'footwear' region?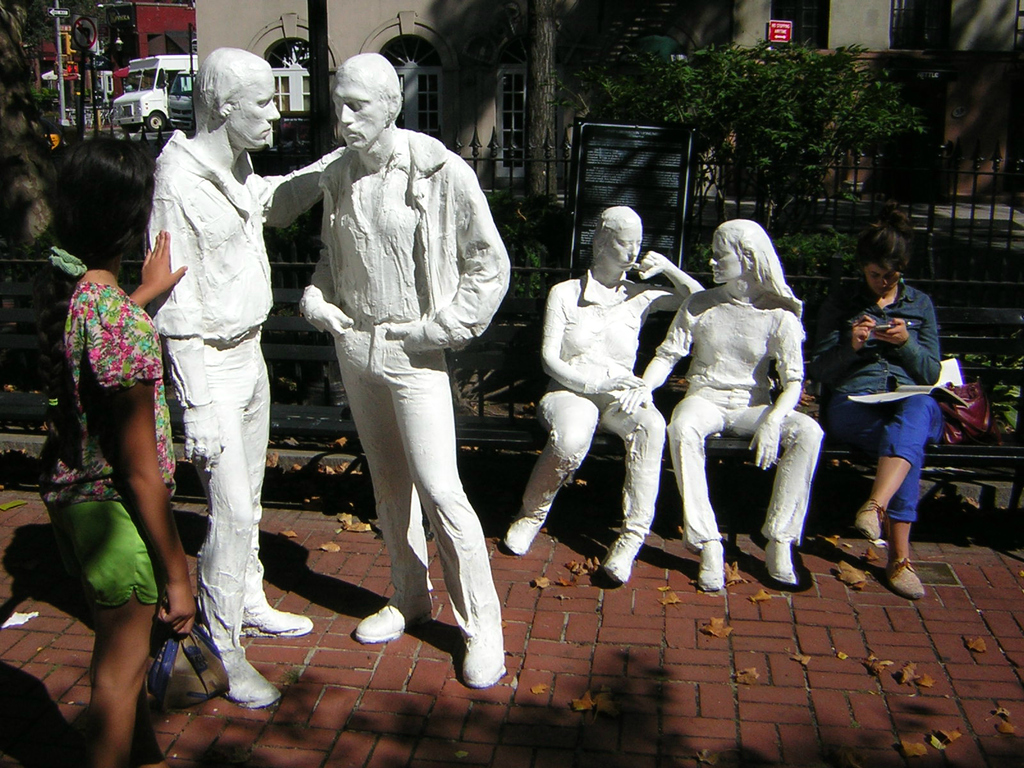
locate(354, 594, 431, 644)
